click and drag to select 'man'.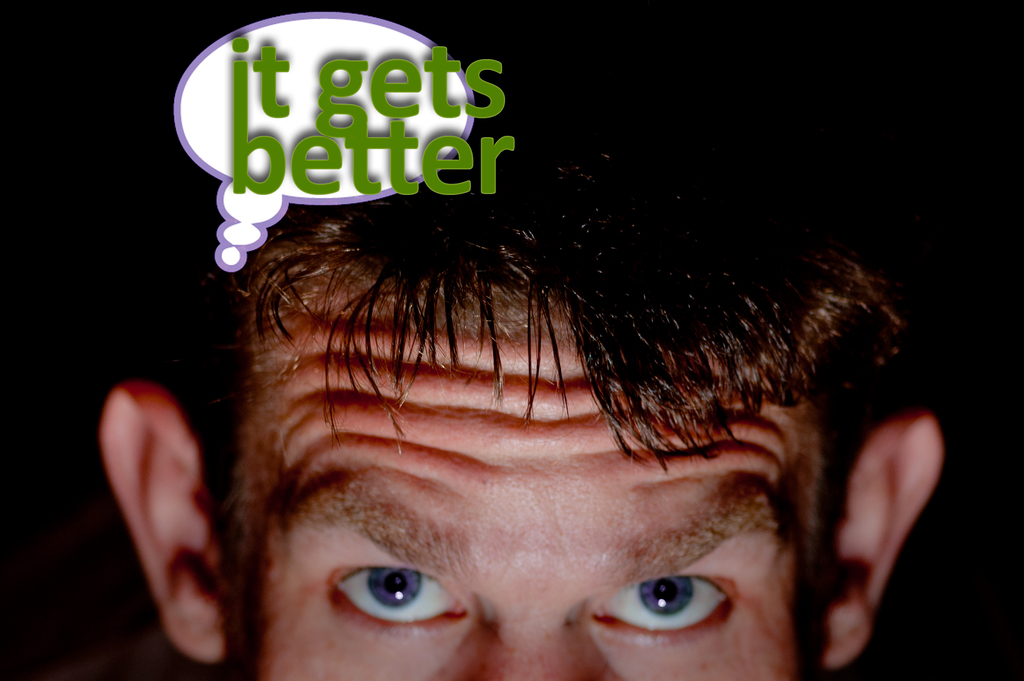
Selection: (x1=109, y1=65, x2=966, y2=680).
